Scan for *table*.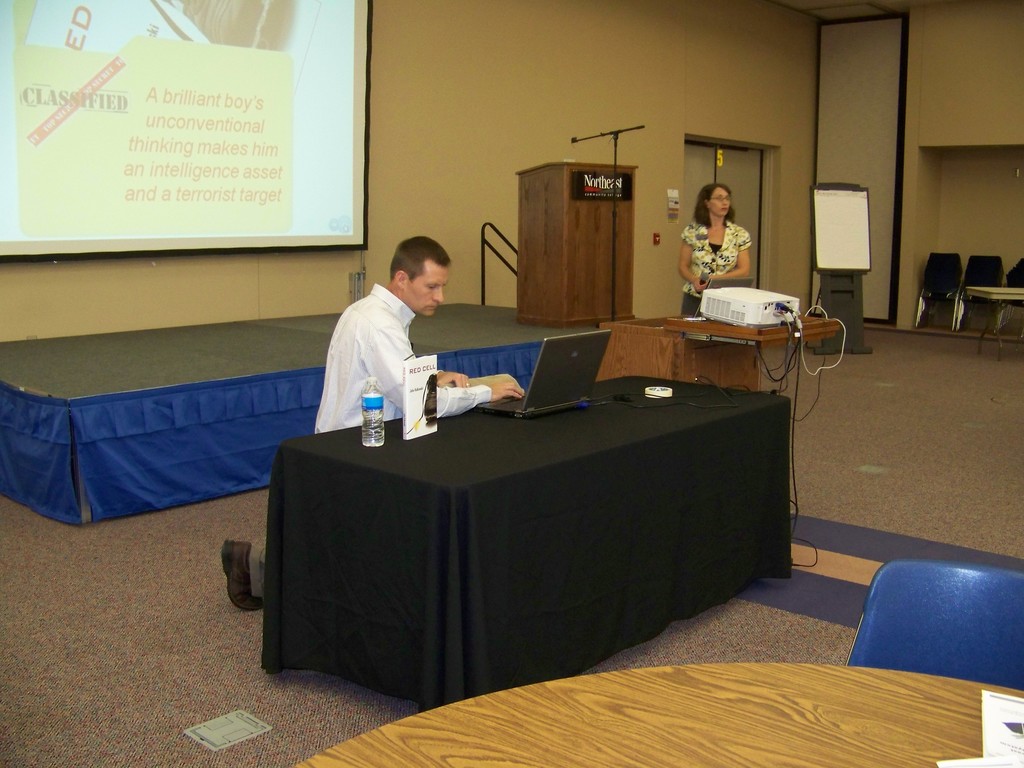
Scan result: crop(968, 287, 1023, 364).
